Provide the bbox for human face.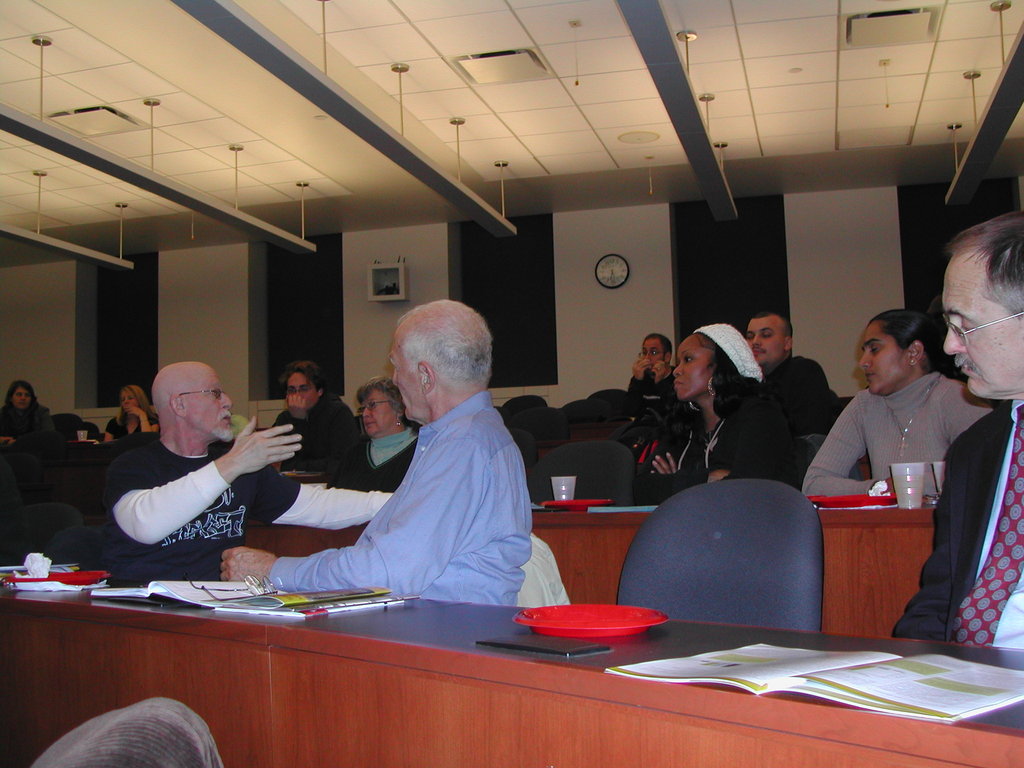
744:314:781:362.
